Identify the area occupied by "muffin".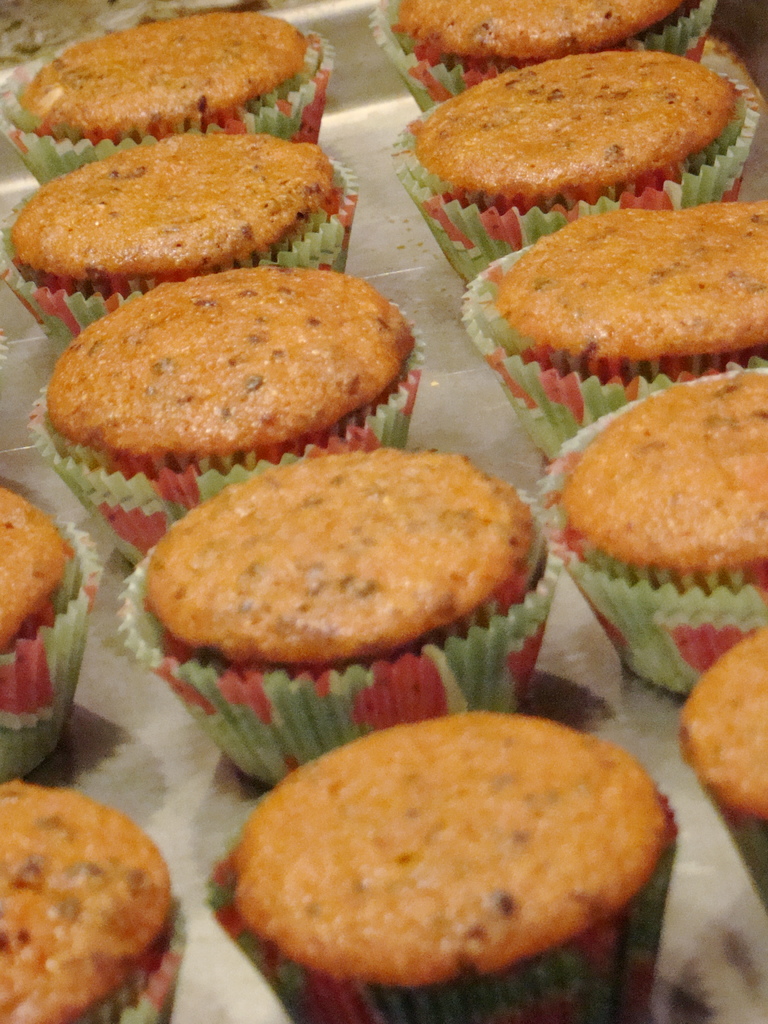
Area: BBox(0, 132, 352, 361).
